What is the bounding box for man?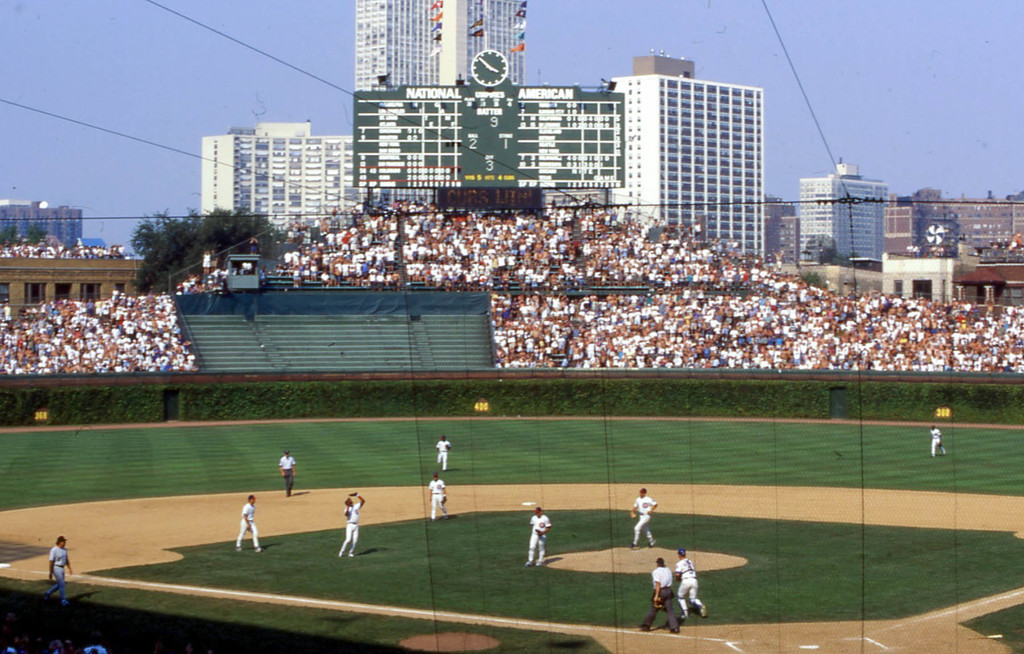
<box>42,537,72,602</box>.
